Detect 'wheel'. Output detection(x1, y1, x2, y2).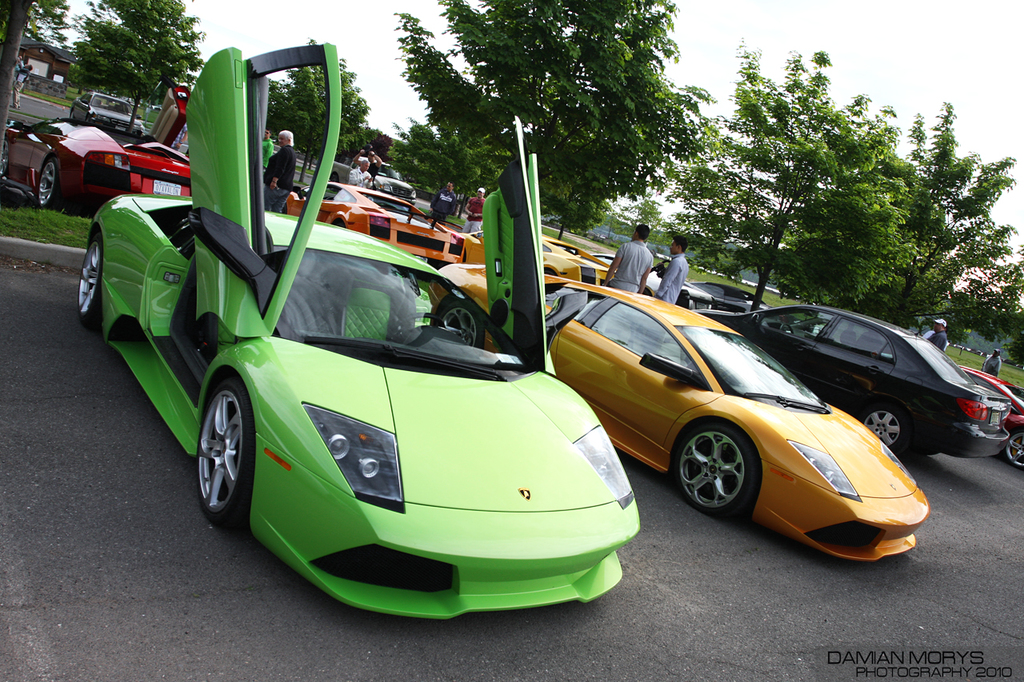
detection(0, 140, 9, 174).
